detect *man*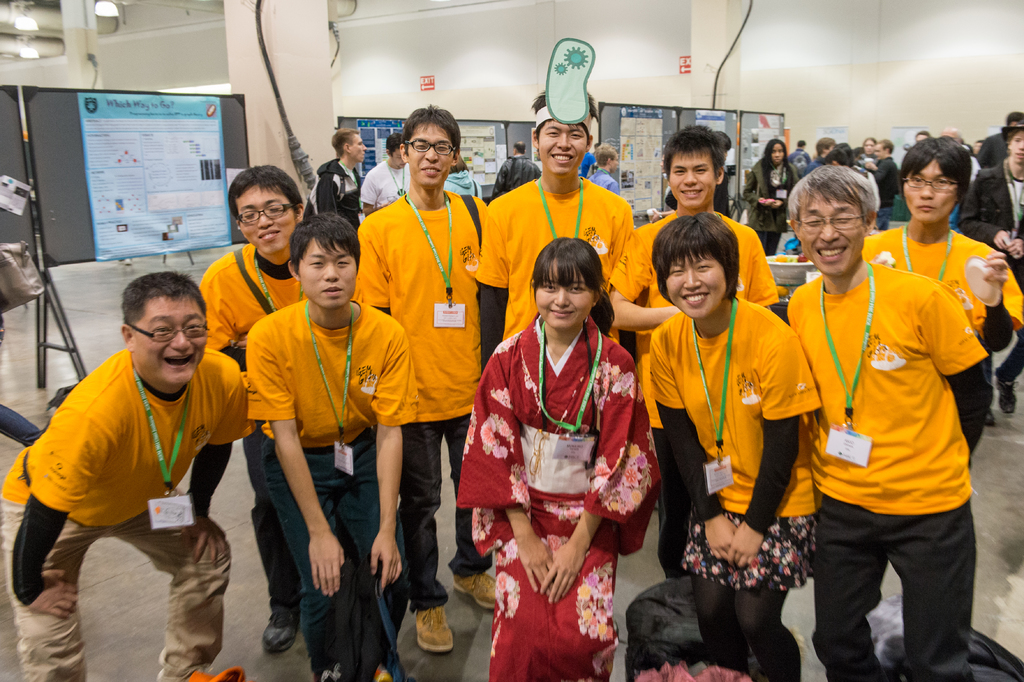
Rect(811, 139, 837, 173)
